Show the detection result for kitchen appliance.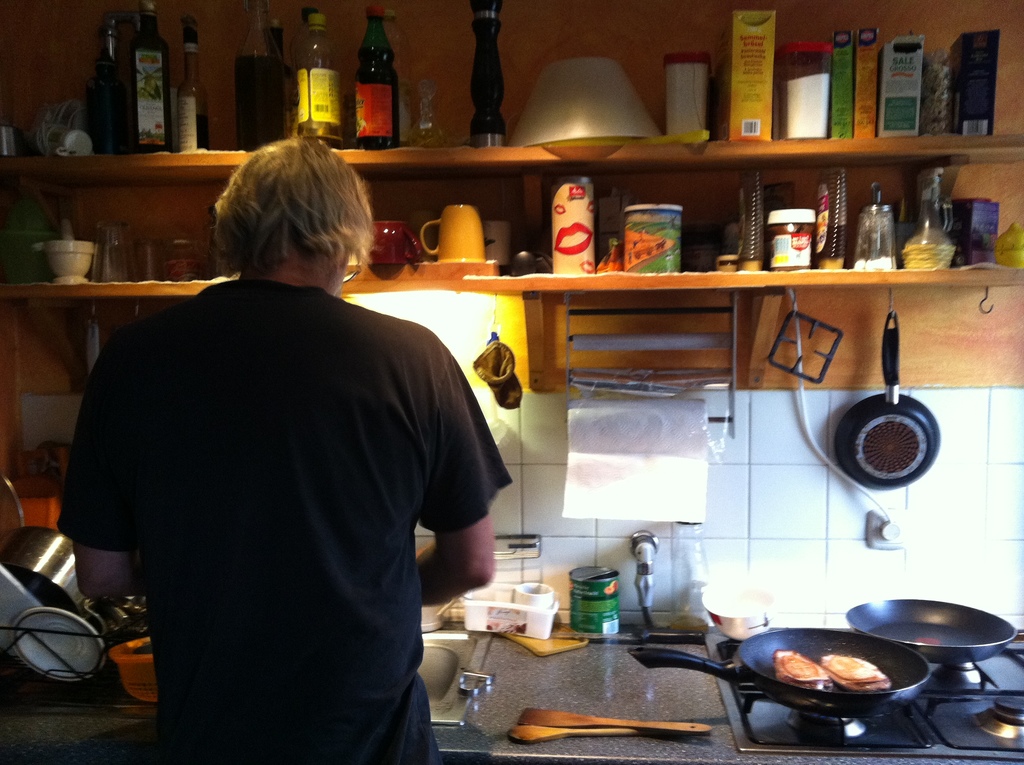
292 8 343 150.
